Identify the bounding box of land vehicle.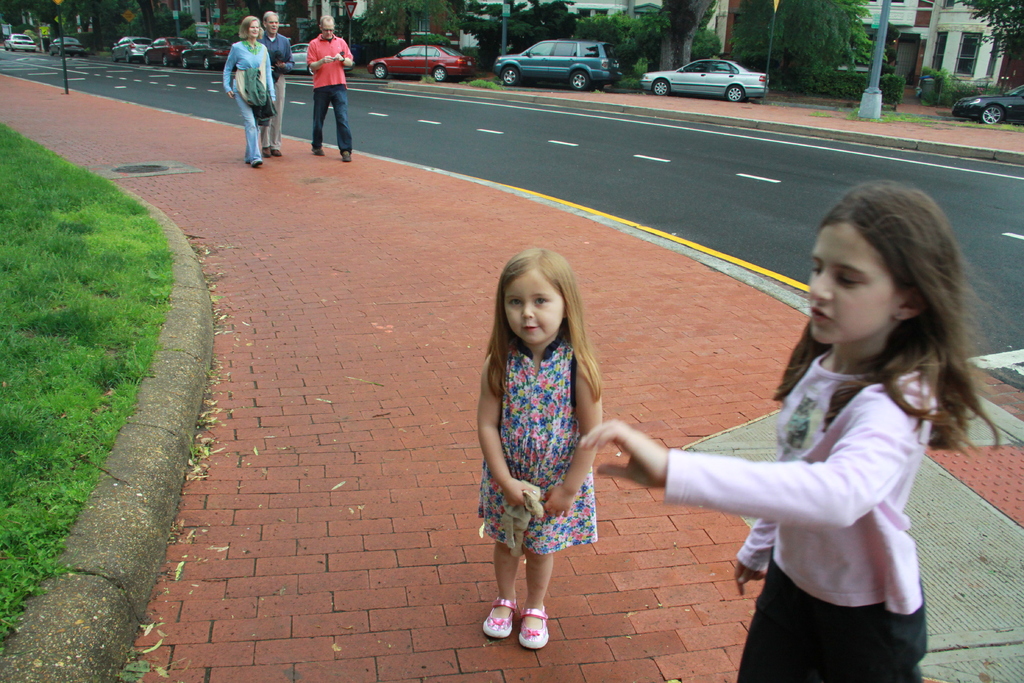
{"x1": 951, "y1": 85, "x2": 1023, "y2": 128}.
